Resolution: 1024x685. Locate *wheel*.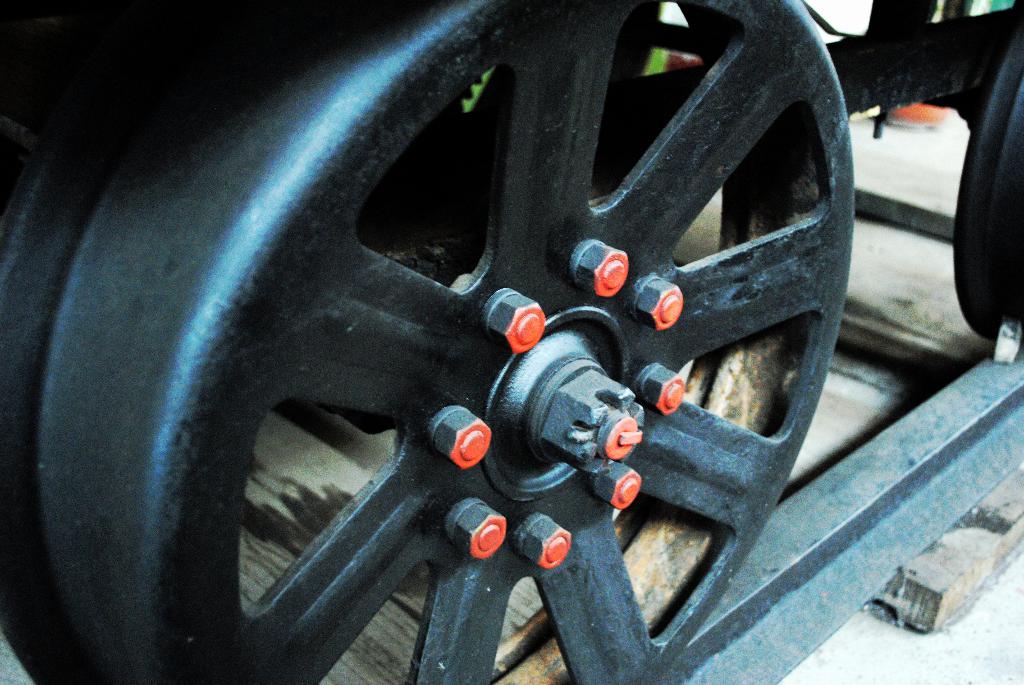
4, 0, 854, 684.
